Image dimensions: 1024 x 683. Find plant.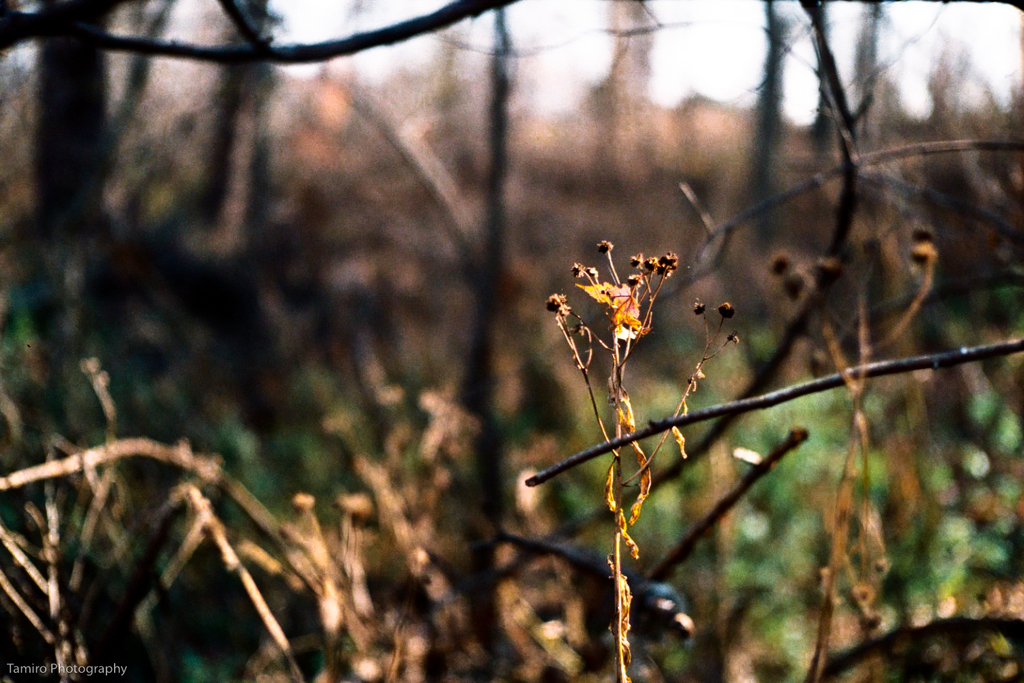
[x1=517, y1=229, x2=749, y2=682].
